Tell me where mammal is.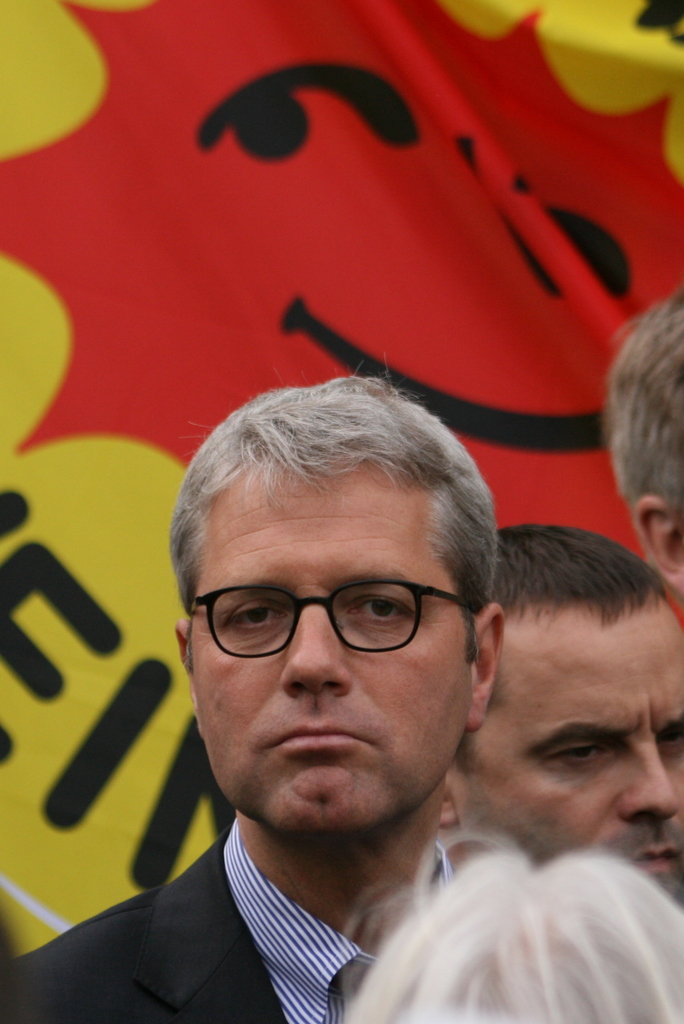
mammal is at 604 291 683 602.
